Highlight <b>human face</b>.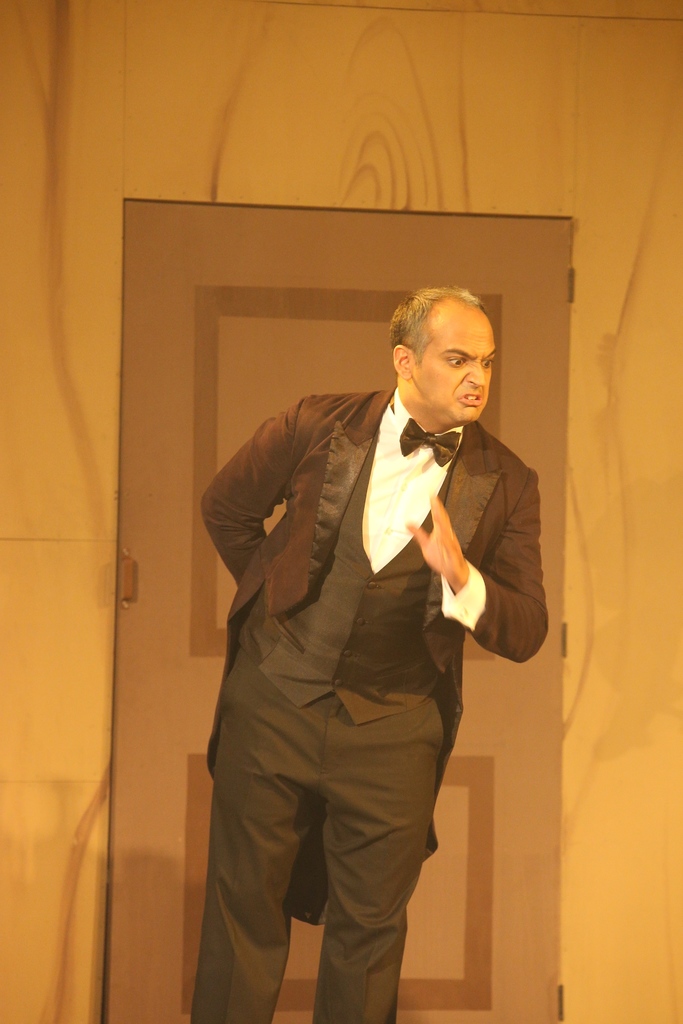
Highlighted region: Rect(411, 312, 495, 424).
